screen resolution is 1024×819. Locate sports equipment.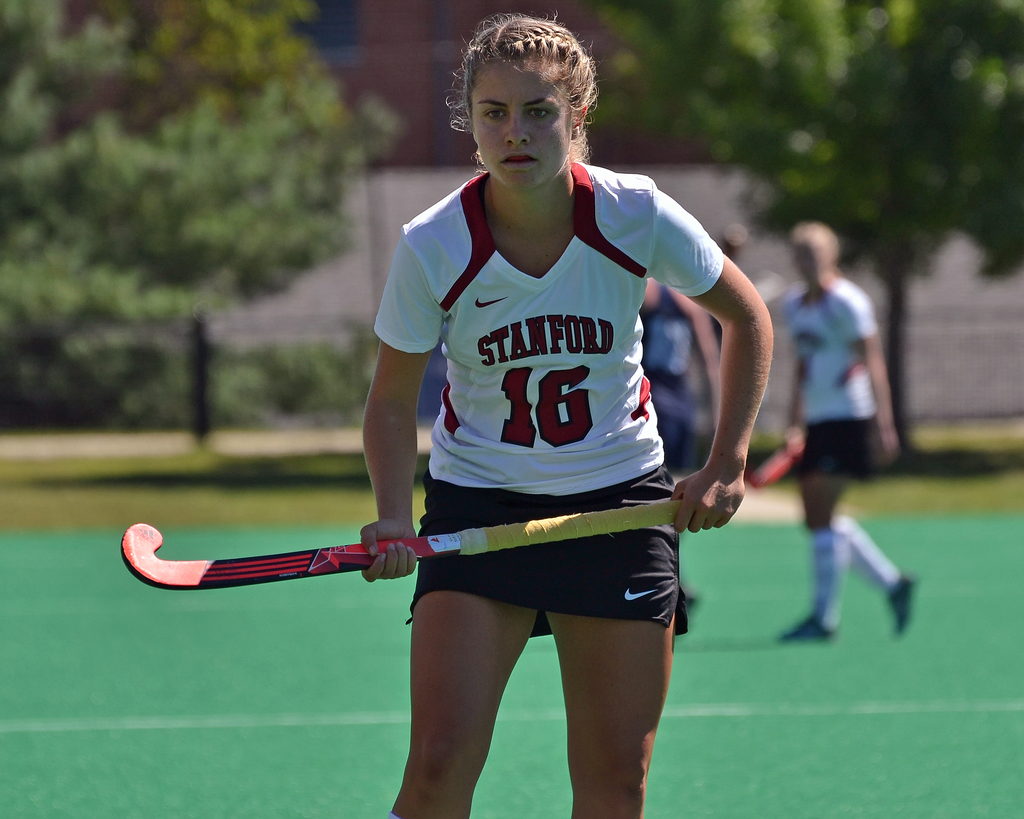
<bbox>119, 503, 681, 587</bbox>.
